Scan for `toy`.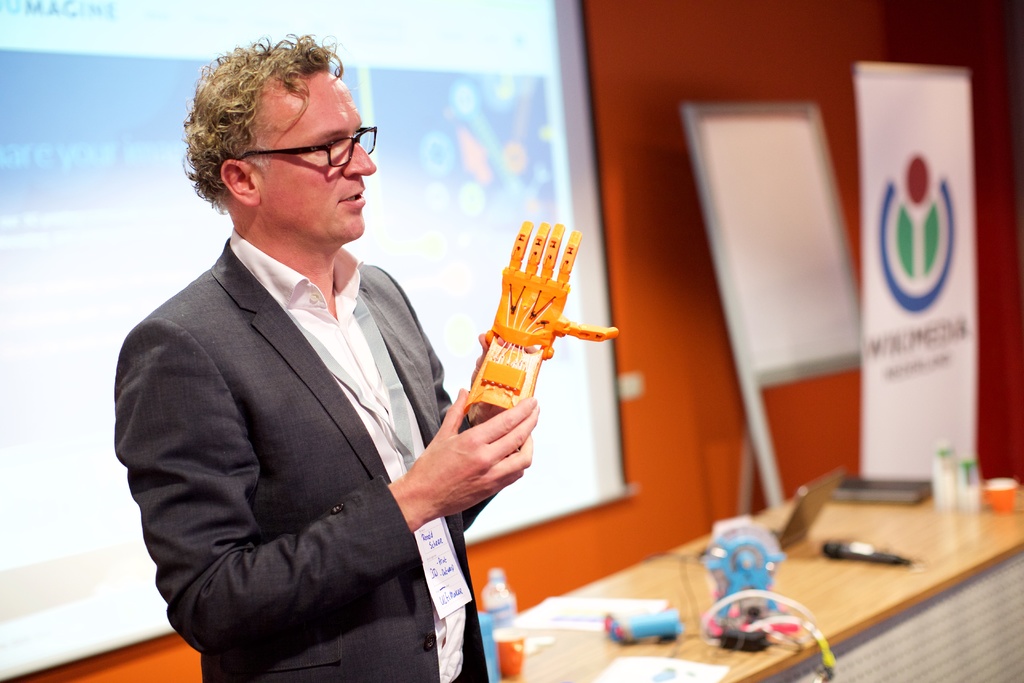
Scan result: x1=457 y1=217 x2=618 y2=422.
